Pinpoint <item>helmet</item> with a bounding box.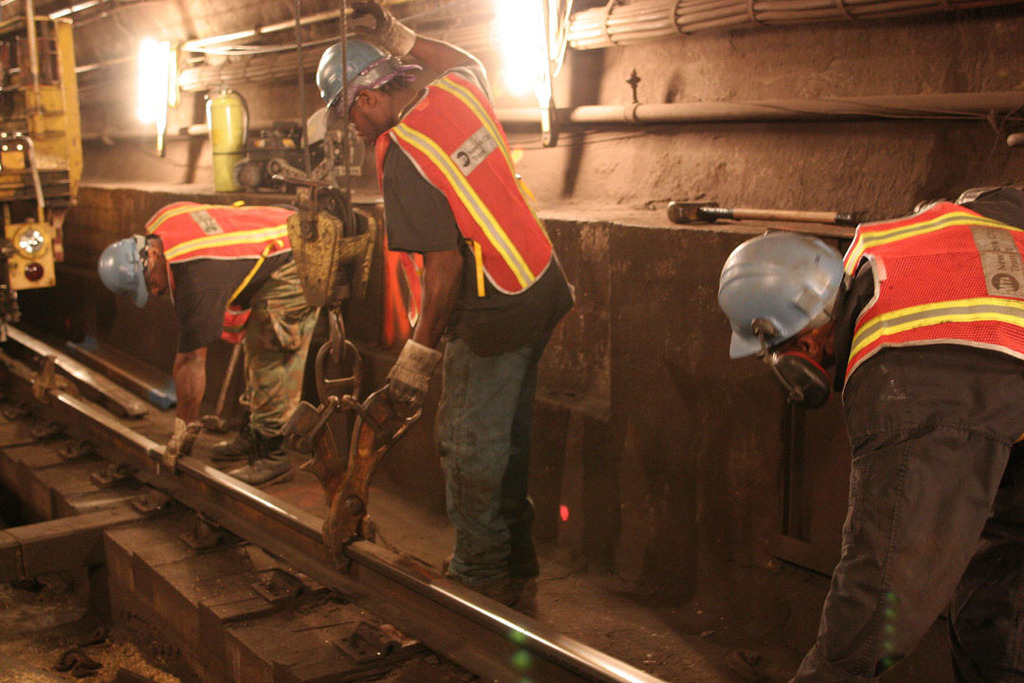
<region>93, 232, 145, 308</region>.
